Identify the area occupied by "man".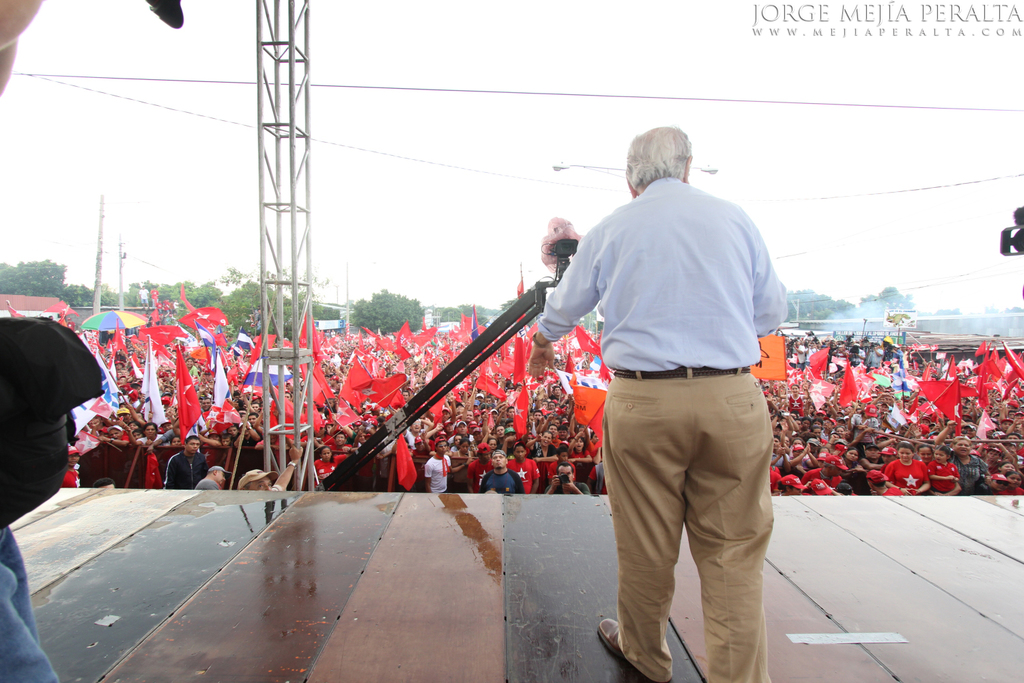
Area: select_region(0, 314, 111, 682).
